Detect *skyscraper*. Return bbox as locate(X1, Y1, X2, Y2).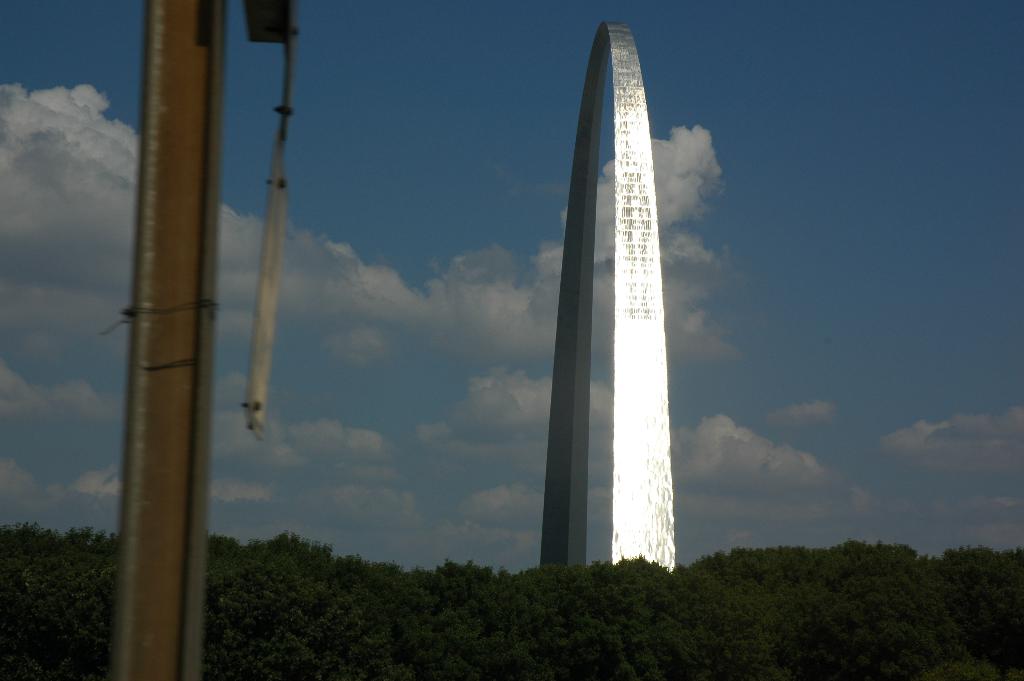
locate(541, 20, 682, 577).
